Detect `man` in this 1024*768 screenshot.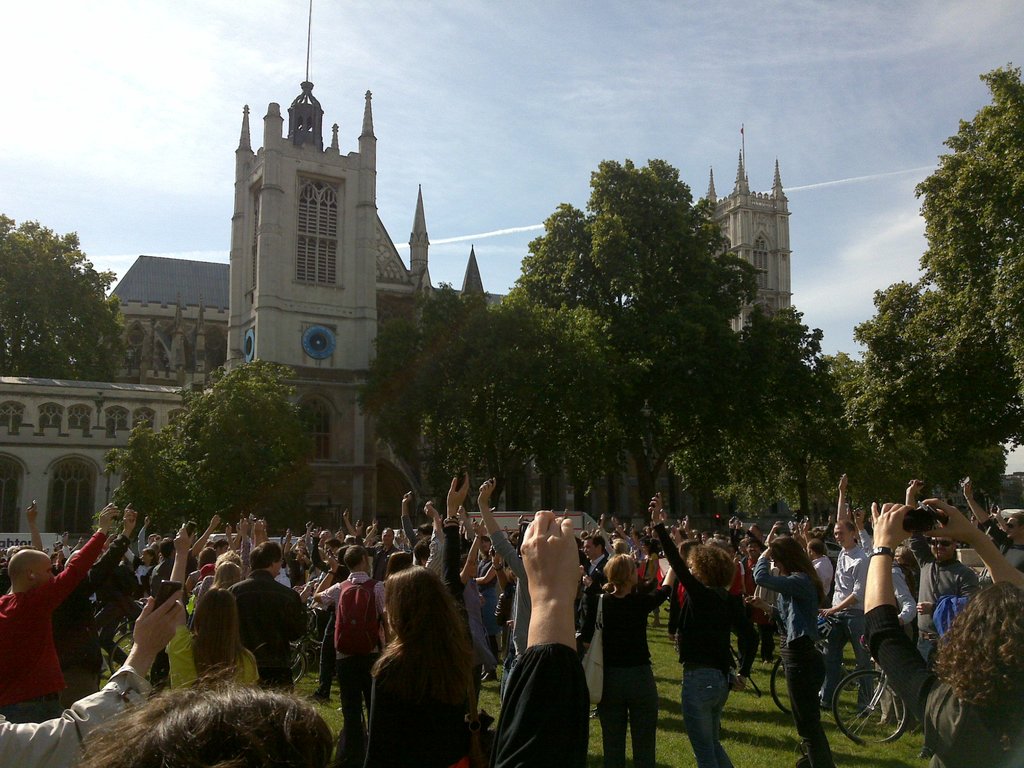
Detection: {"x1": 961, "y1": 477, "x2": 1006, "y2": 549}.
